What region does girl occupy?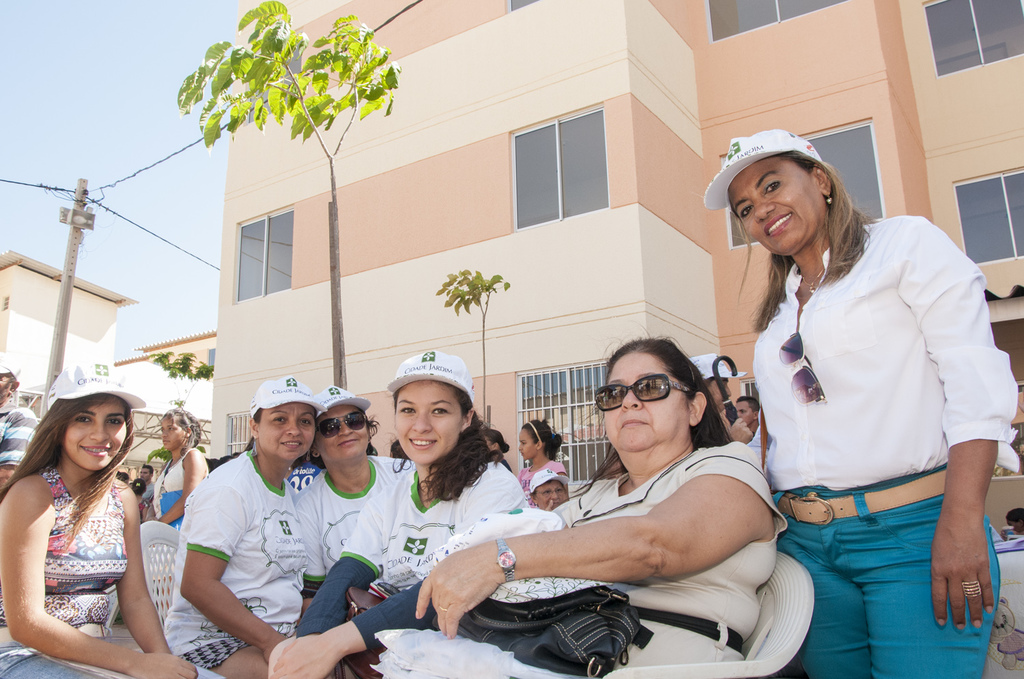
Rect(514, 419, 567, 508).
